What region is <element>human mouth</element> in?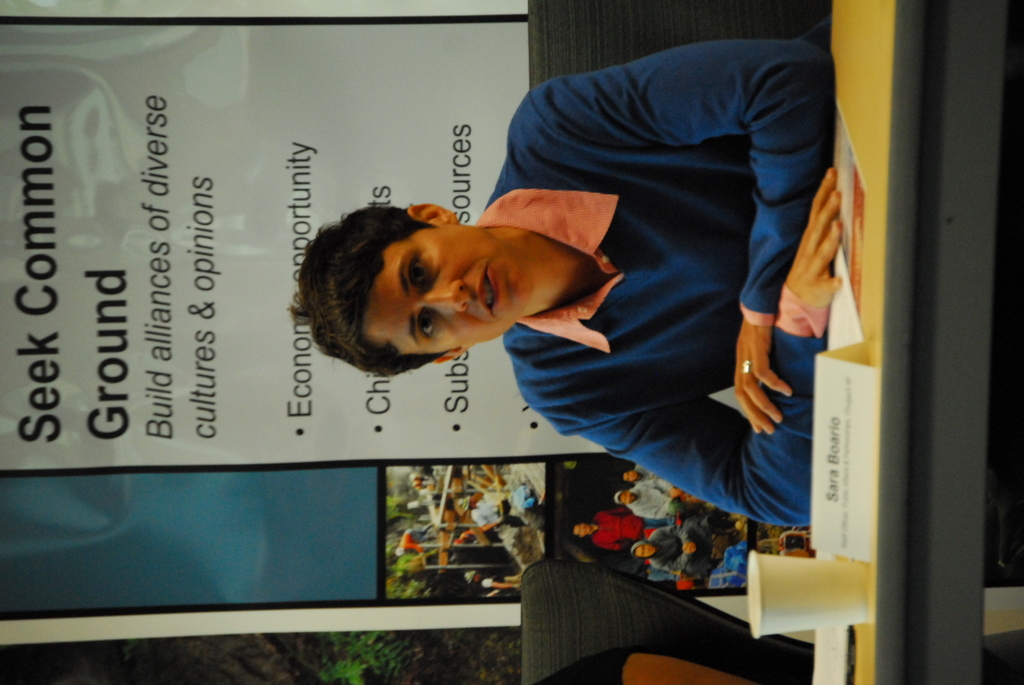
<region>477, 267, 499, 310</region>.
